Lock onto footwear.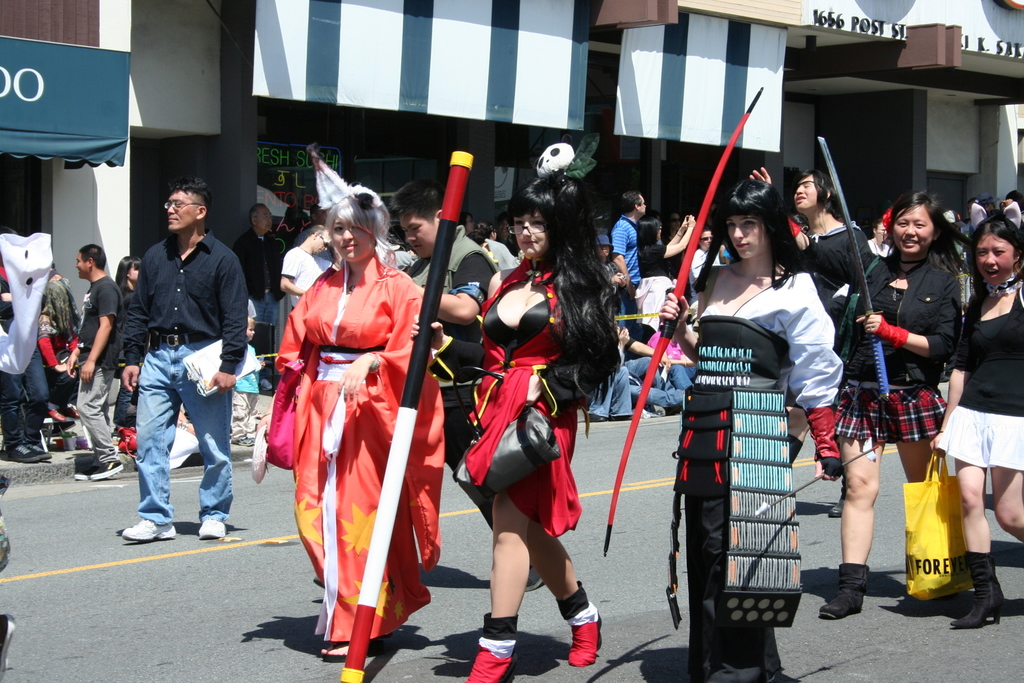
Locked: 586 412 606 420.
